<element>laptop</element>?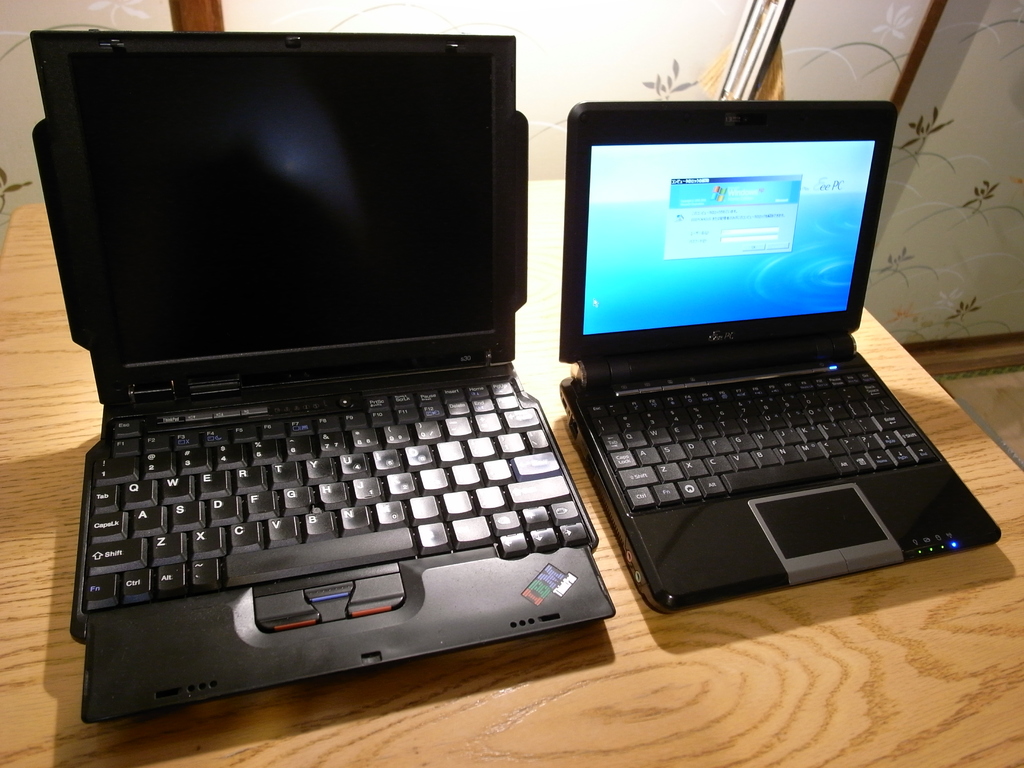
[561,103,1002,615]
